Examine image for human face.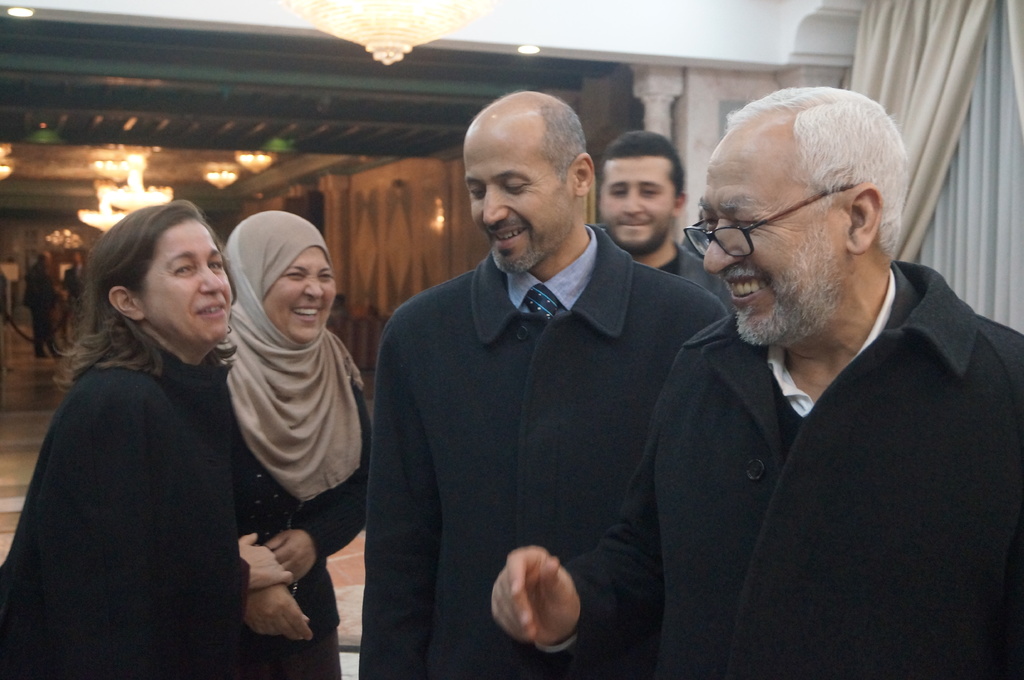
Examination result: <region>696, 134, 852, 336</region>.
